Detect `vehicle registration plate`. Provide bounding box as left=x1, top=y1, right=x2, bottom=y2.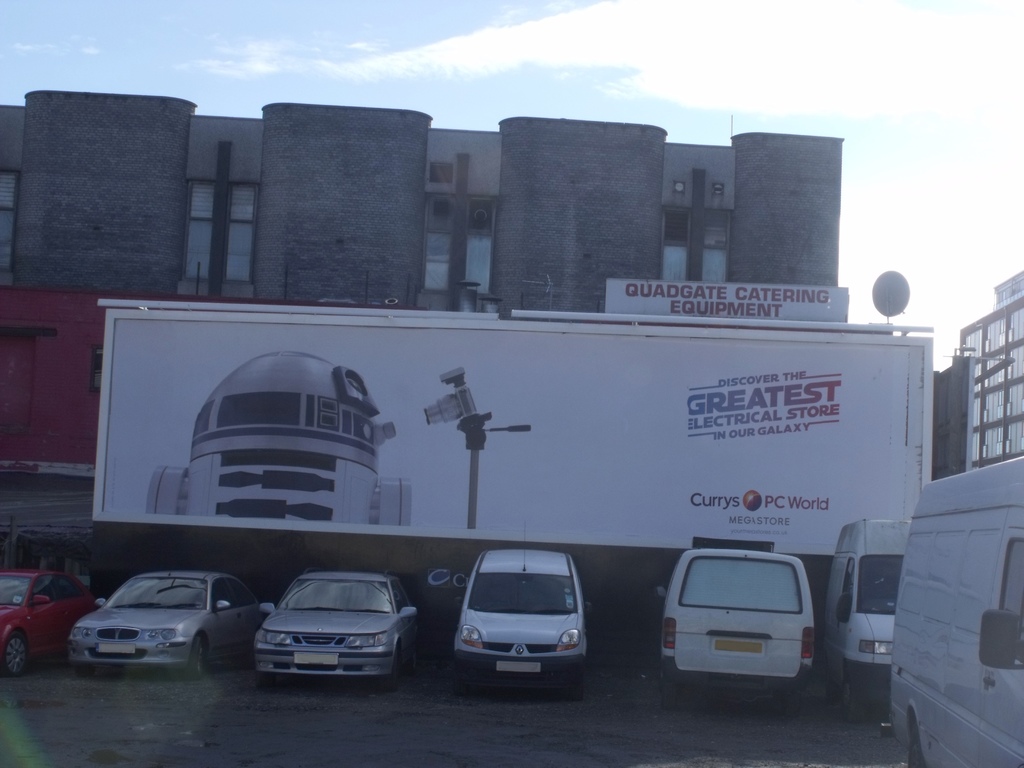
left=97, top=643, right=136, bottom=653.
